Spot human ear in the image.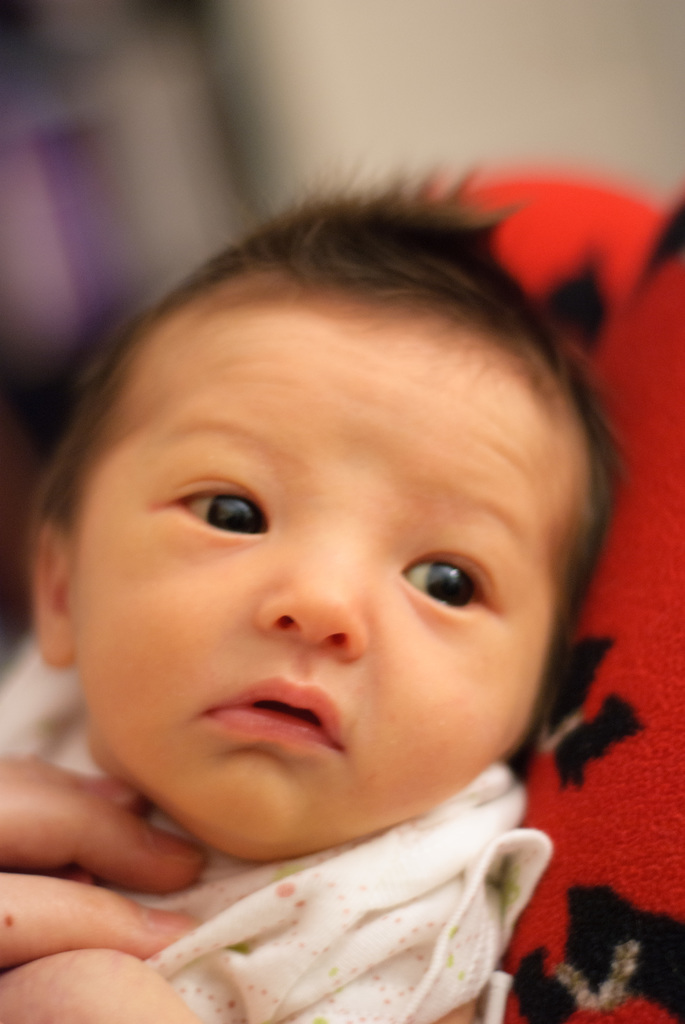
human ear found at 31,520,85,669.
